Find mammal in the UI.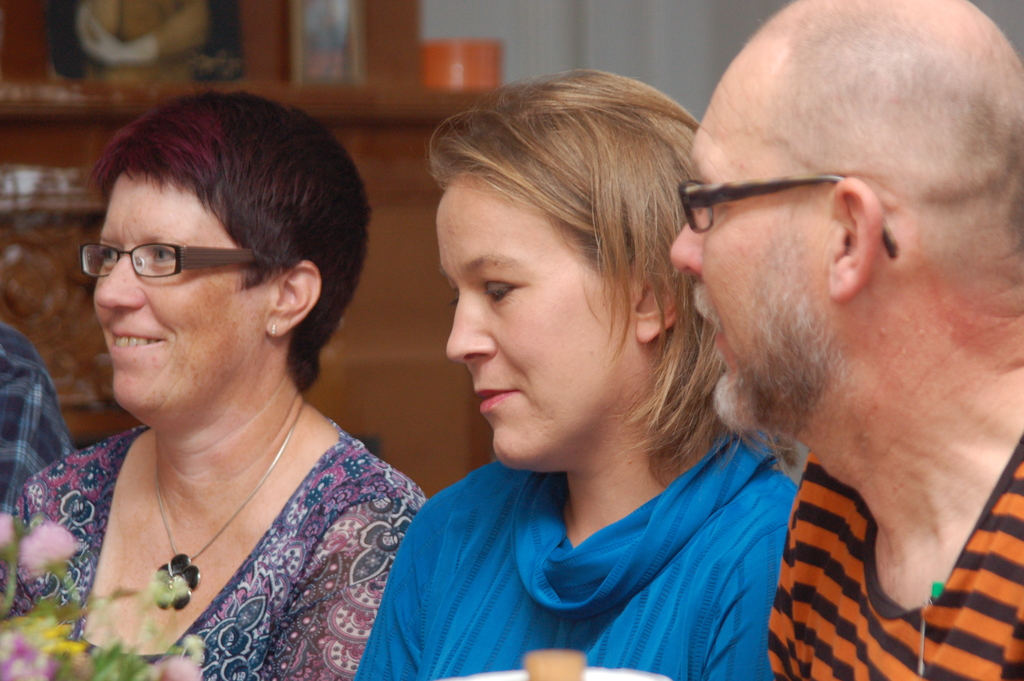
UI element at <region>7, 75, 484, 680</region>.
